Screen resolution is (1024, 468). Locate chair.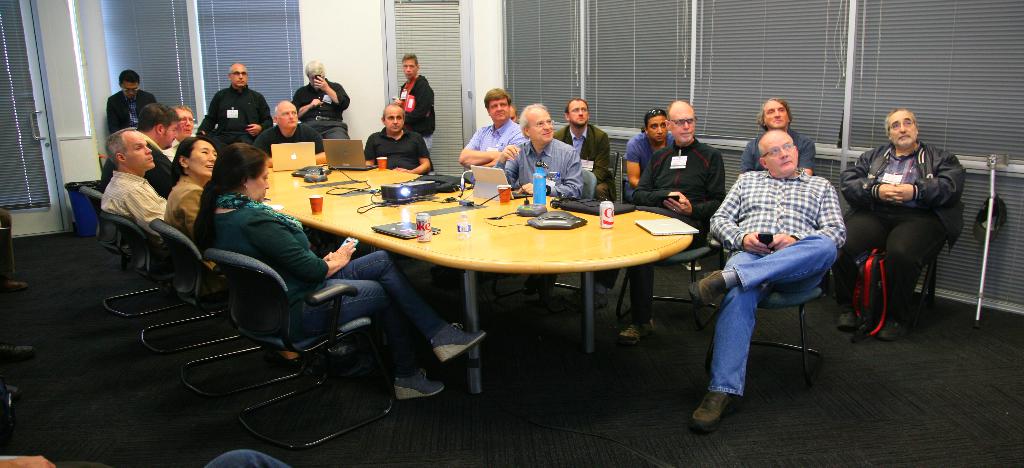
box(646, 241, 715, 311).
